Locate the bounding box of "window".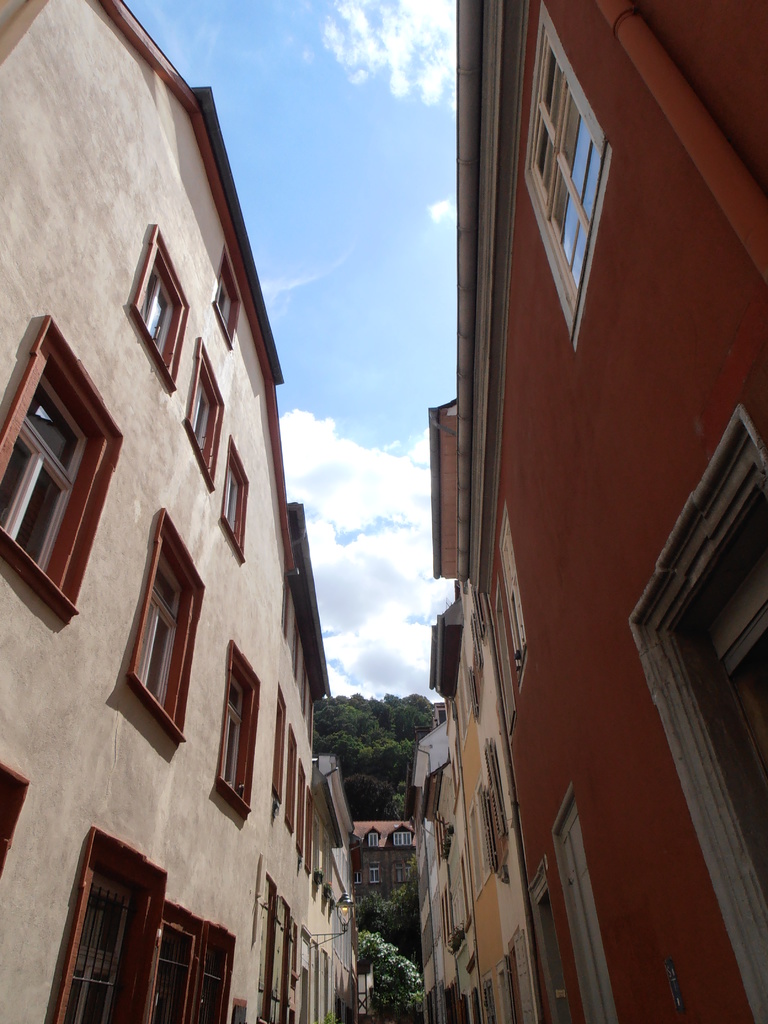
Bounding box: 301:673:313:717.
